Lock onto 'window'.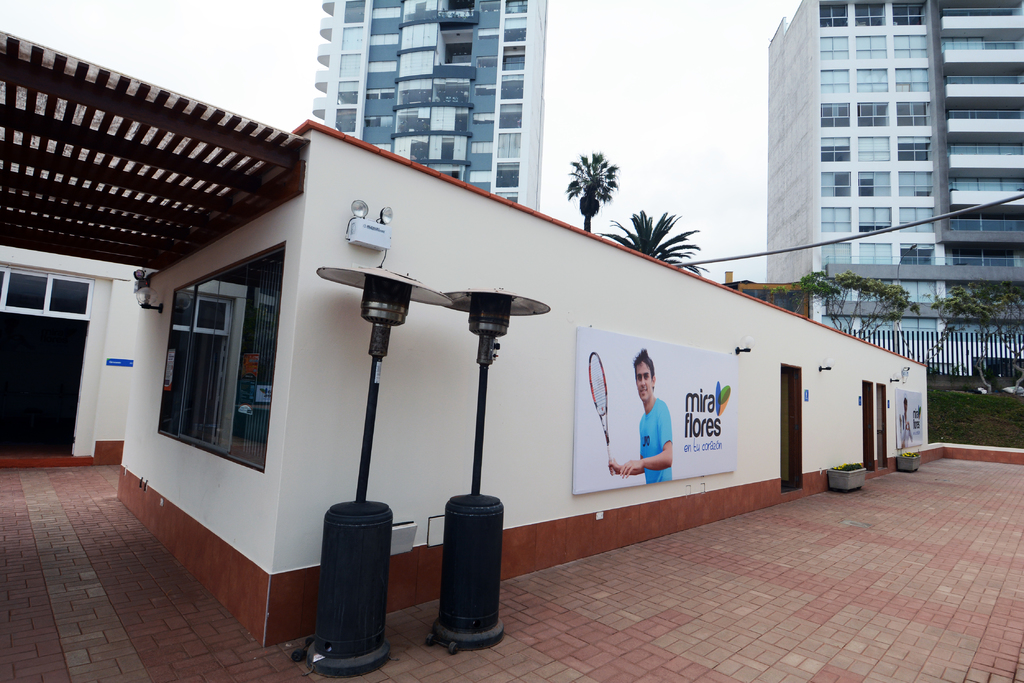
Locked: [855,131,895,161].
